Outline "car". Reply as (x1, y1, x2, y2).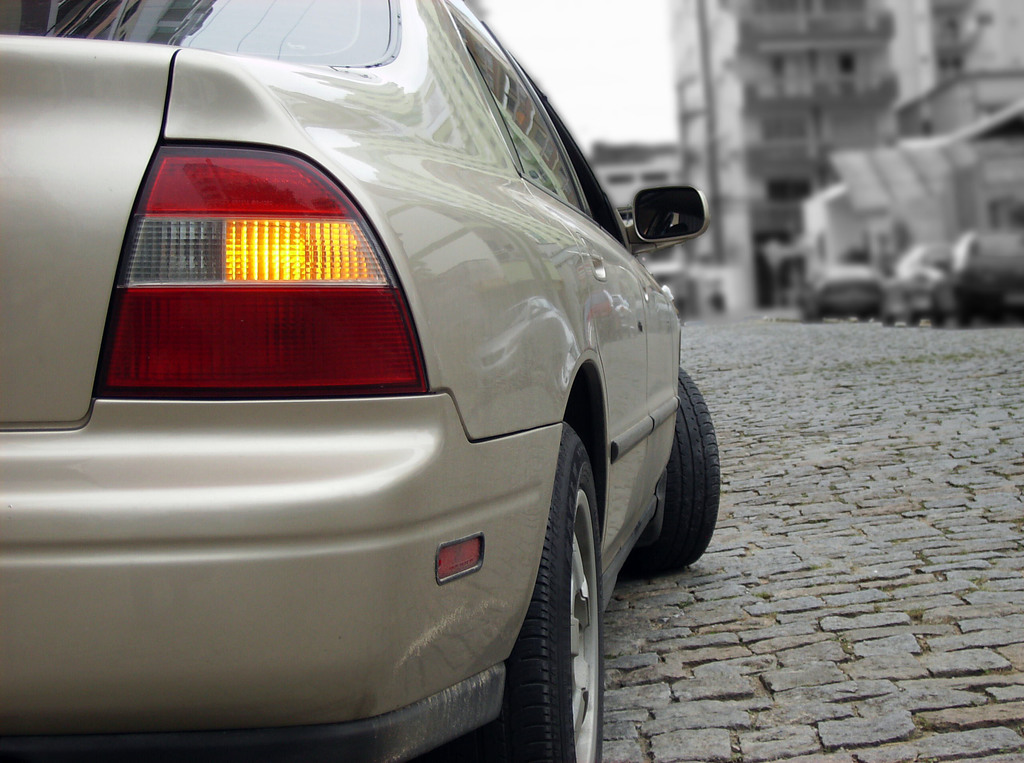
(0, 0, 721, 762).
